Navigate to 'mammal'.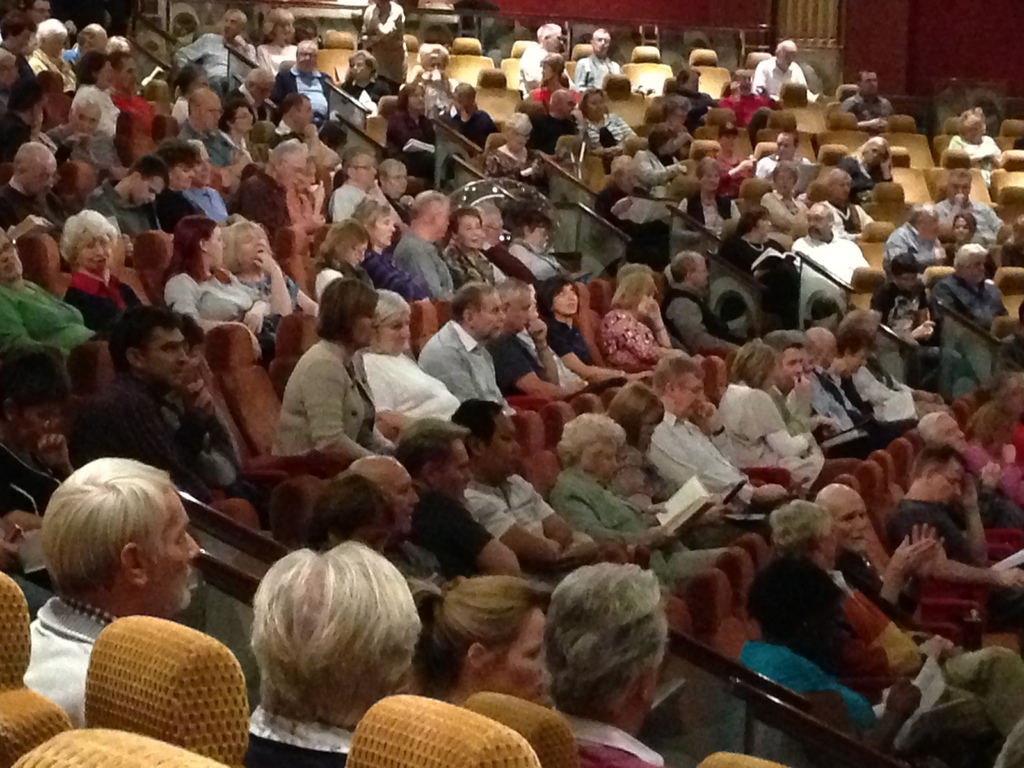
Navigation target: BBox(769, 495, 1023, 736).
